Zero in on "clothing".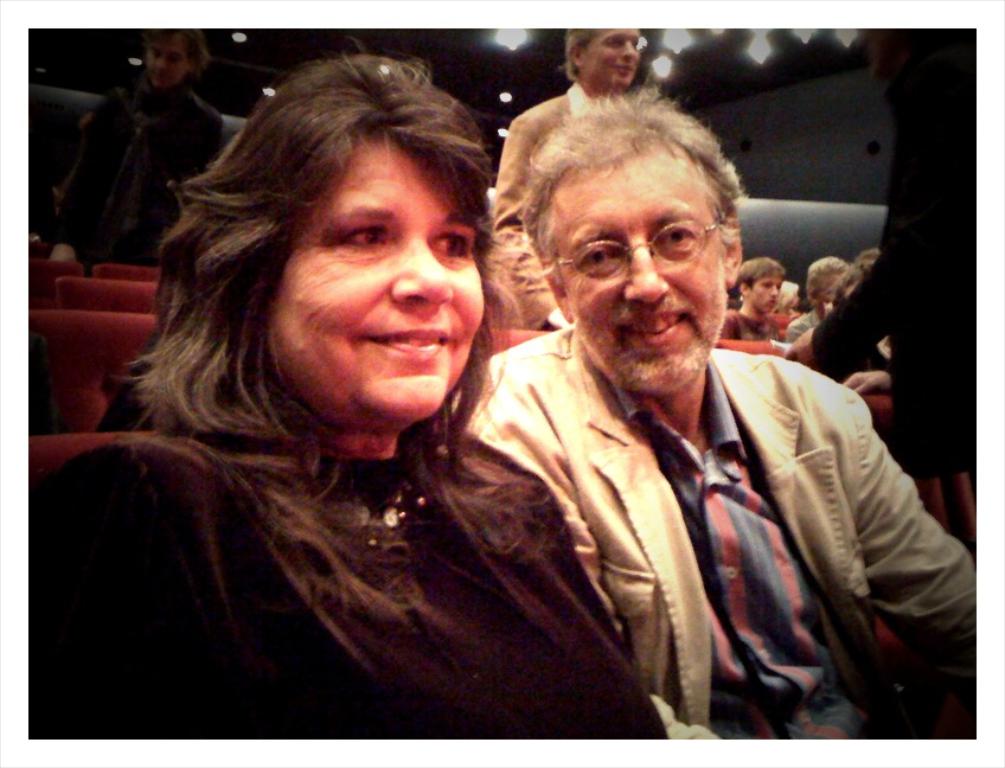
Zeroed in: <bbox>486, 75, 607, 338</bbox>.
